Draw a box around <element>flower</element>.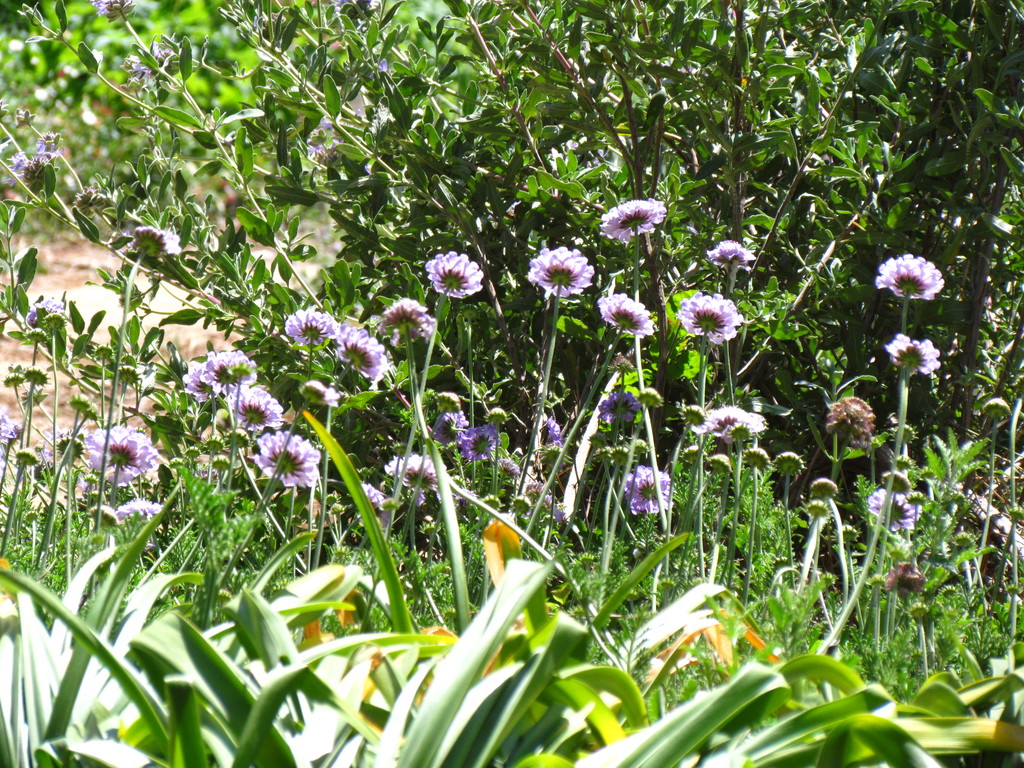
(598, 294, 652, 338).
